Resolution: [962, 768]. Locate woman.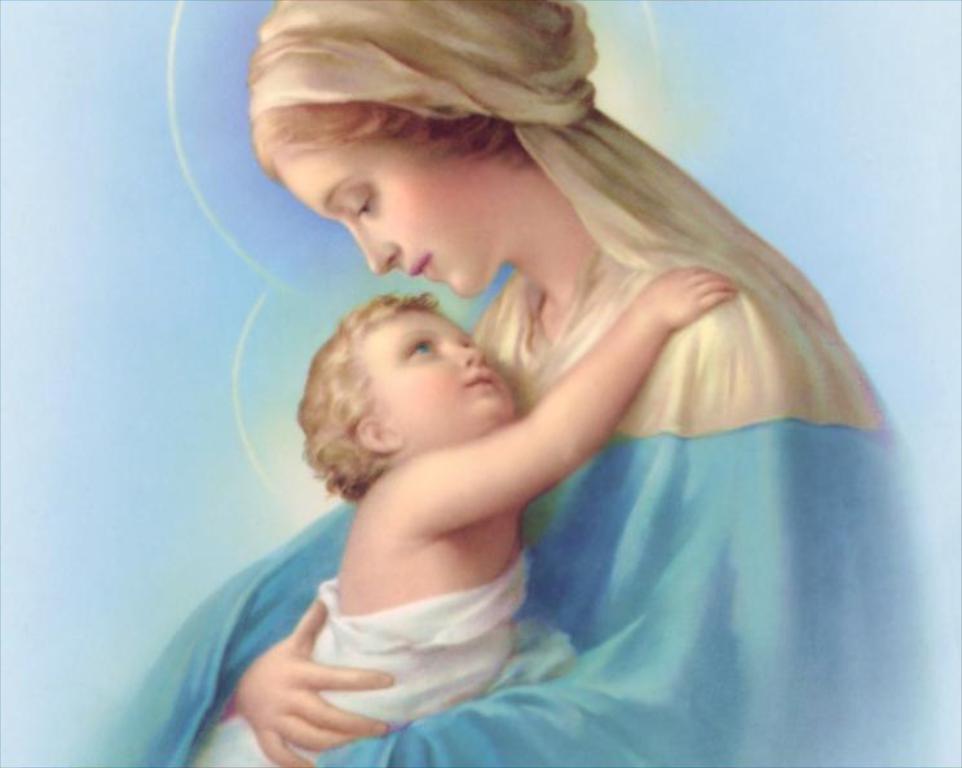
[x1=132, y1=6, x2=899, y2=758].
